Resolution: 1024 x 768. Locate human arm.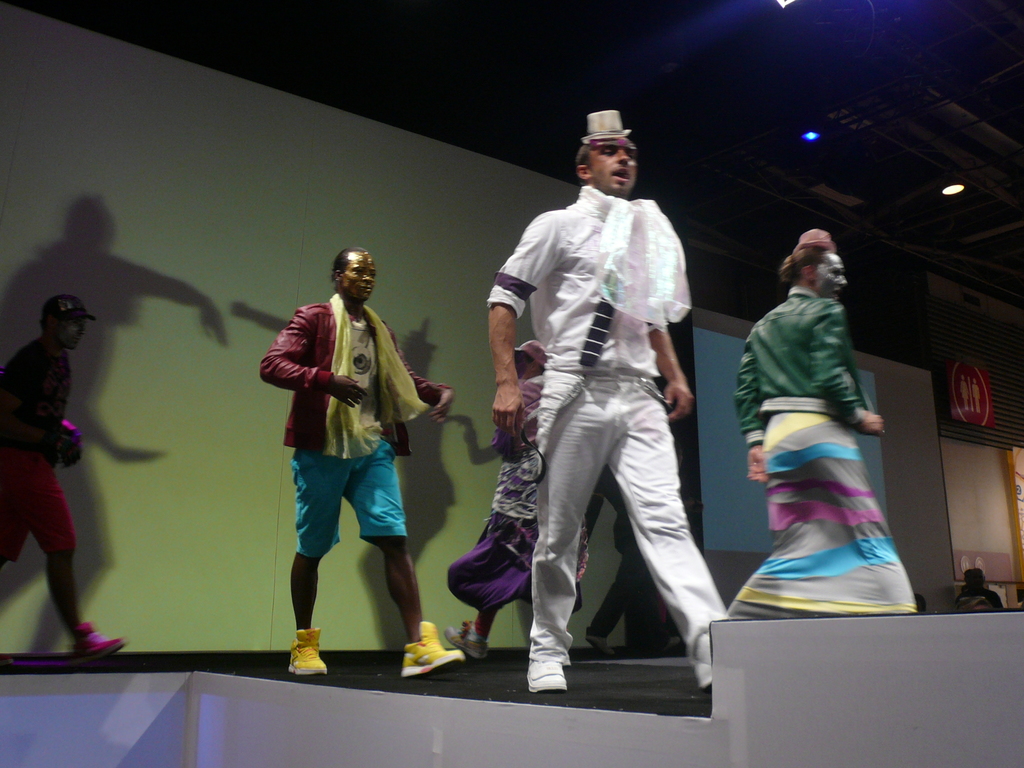
crop(646, 212, 702, 430).
